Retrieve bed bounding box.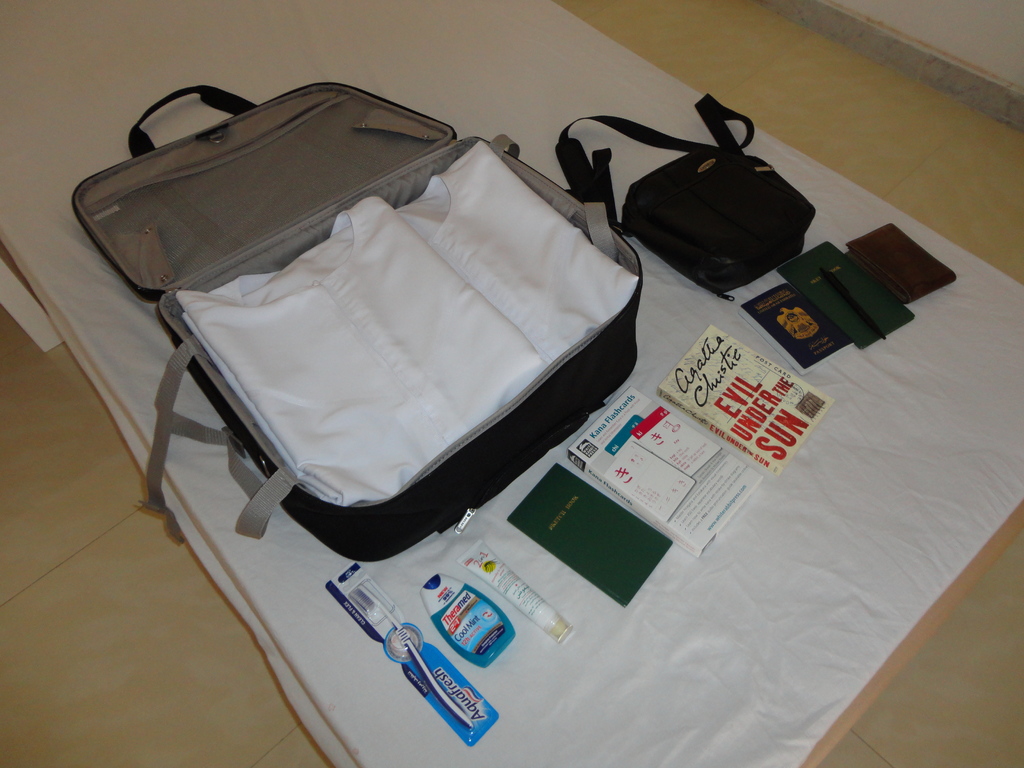
Bounding box: select_region(0, 0, 1023, 767).
